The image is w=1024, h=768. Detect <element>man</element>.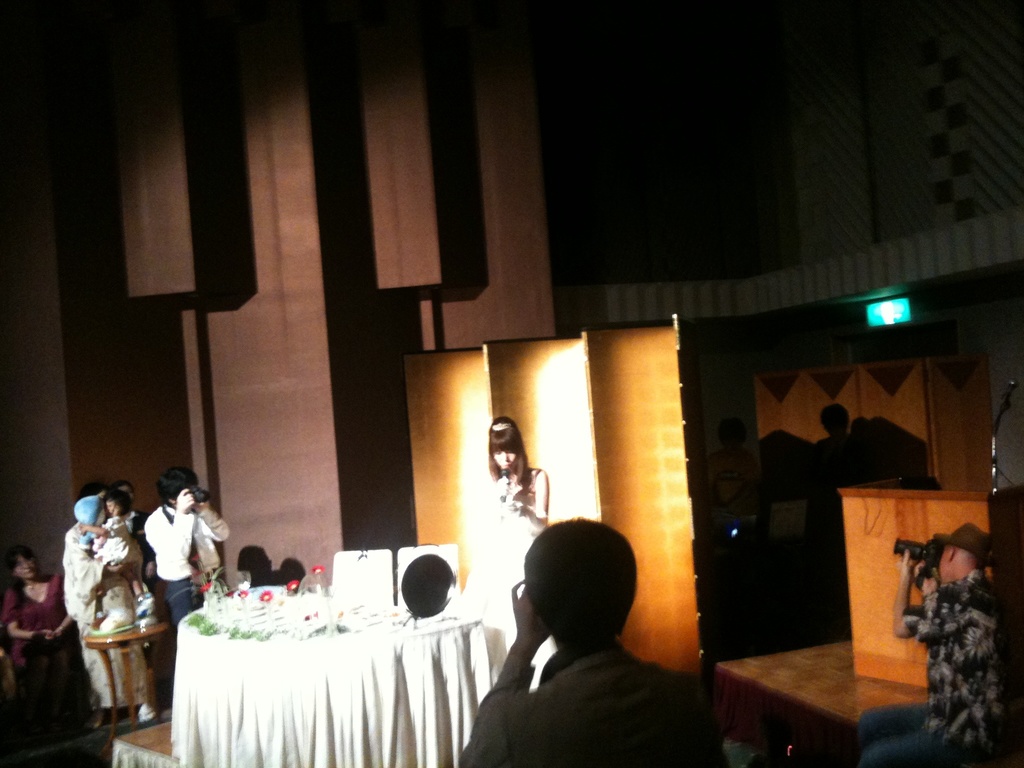
Detection: region(447, 530, 719, 765).
